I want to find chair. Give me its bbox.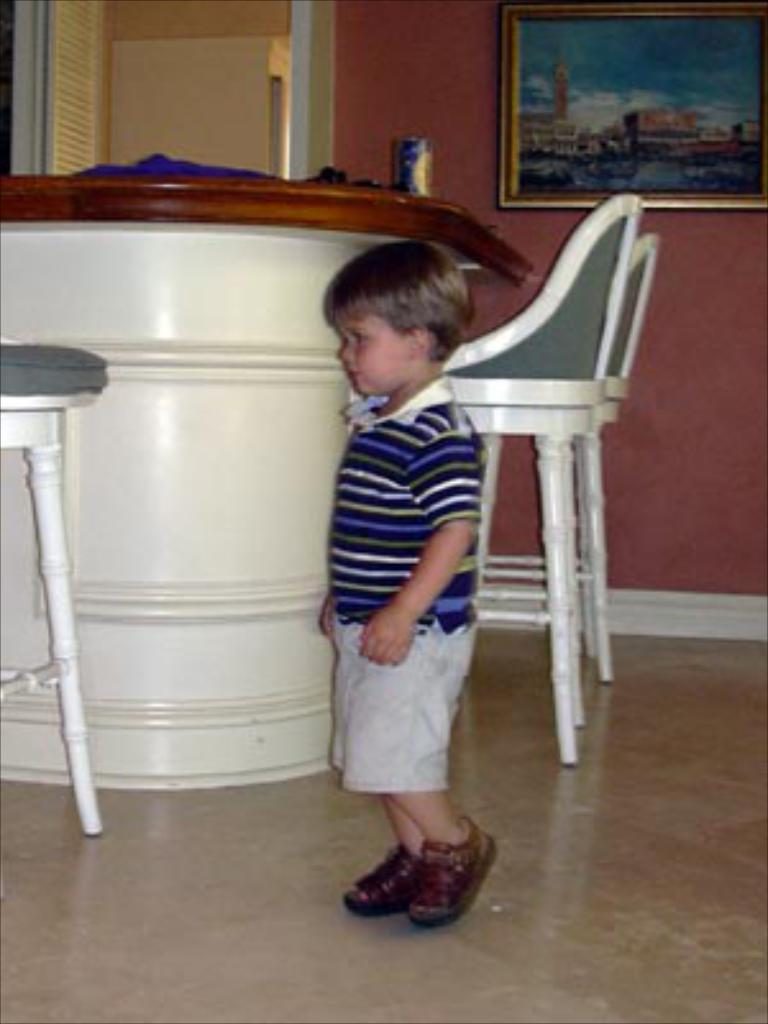
region(0, 335, 110, 835).
